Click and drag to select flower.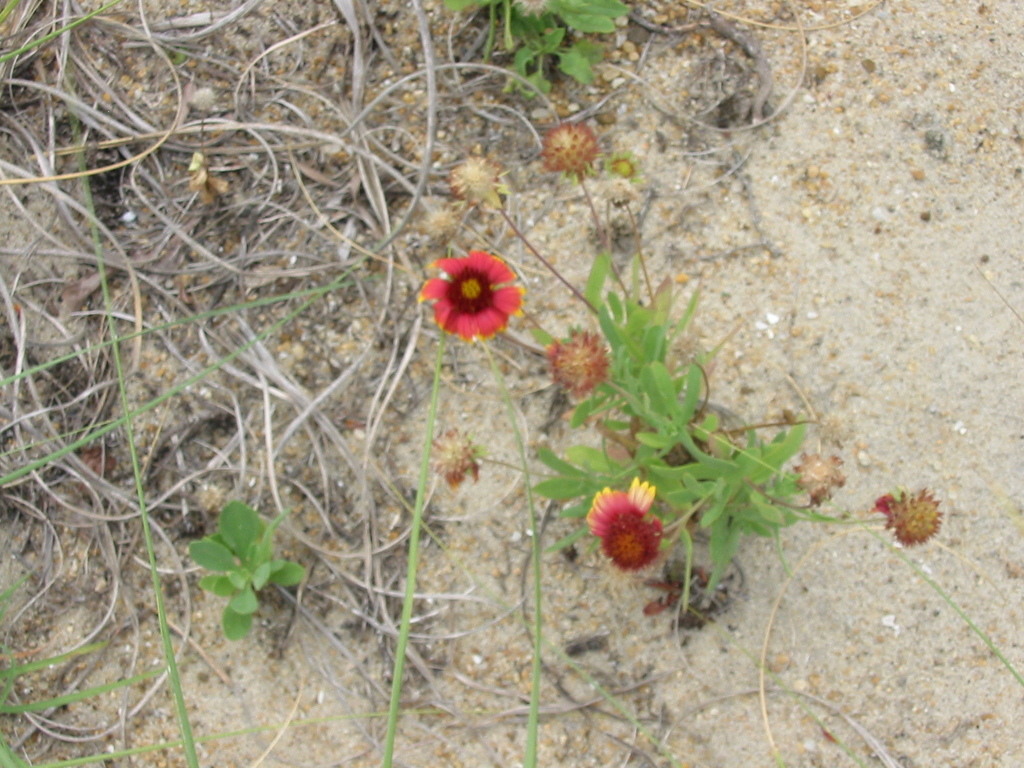
Selection: l=879, t=488, r=943, b=547.
